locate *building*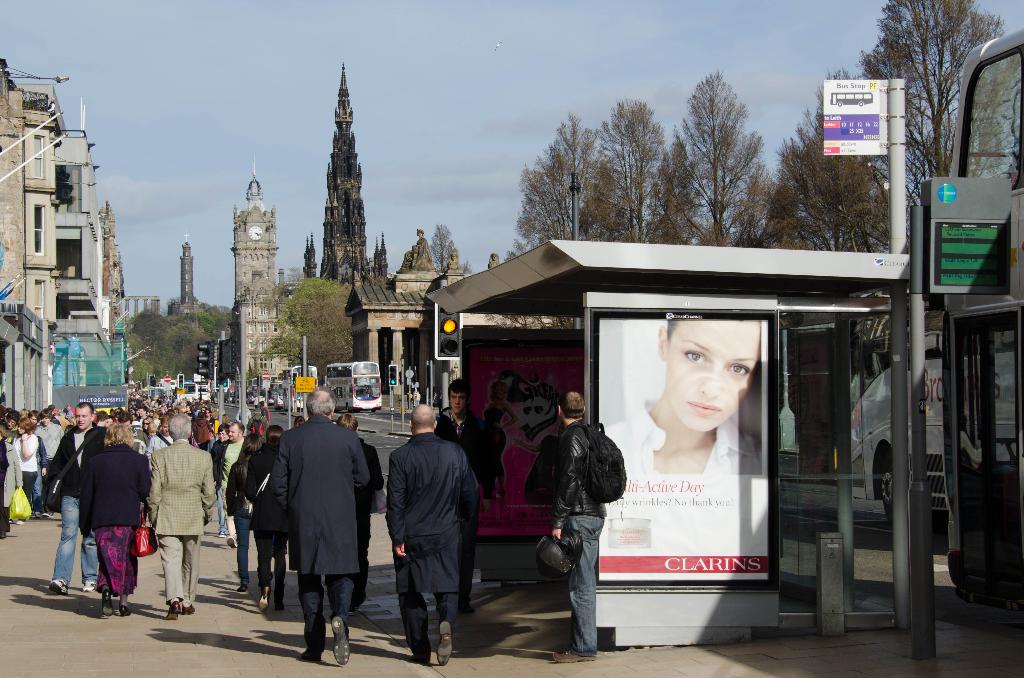
(left=164, top=224, right=200, bottom=333)
